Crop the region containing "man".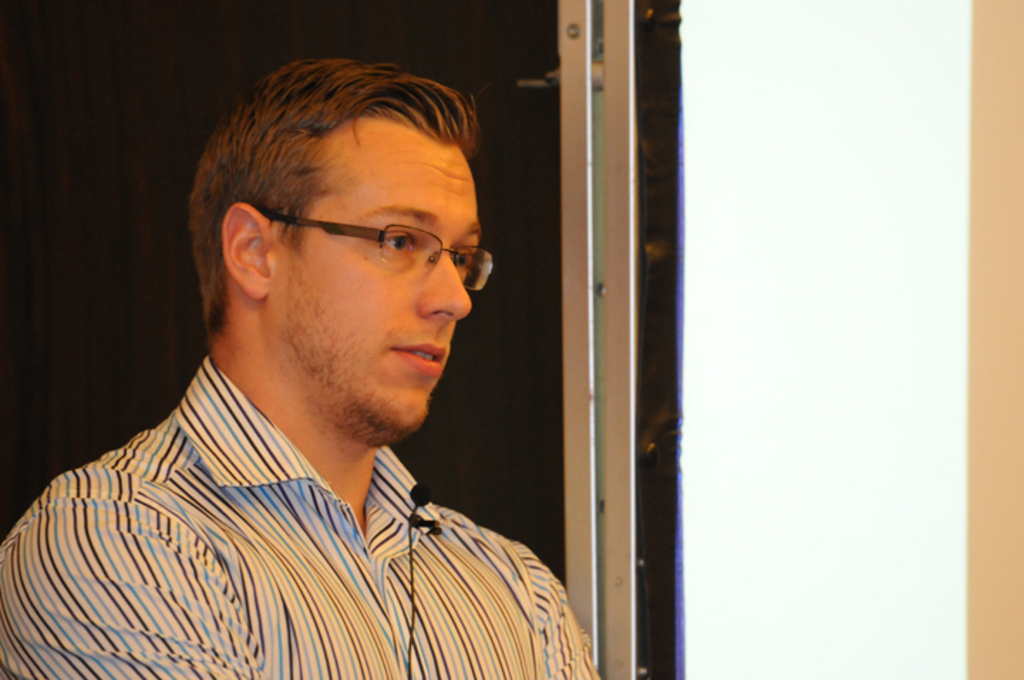
Crop region: locate(1, 53, 629, 679).
